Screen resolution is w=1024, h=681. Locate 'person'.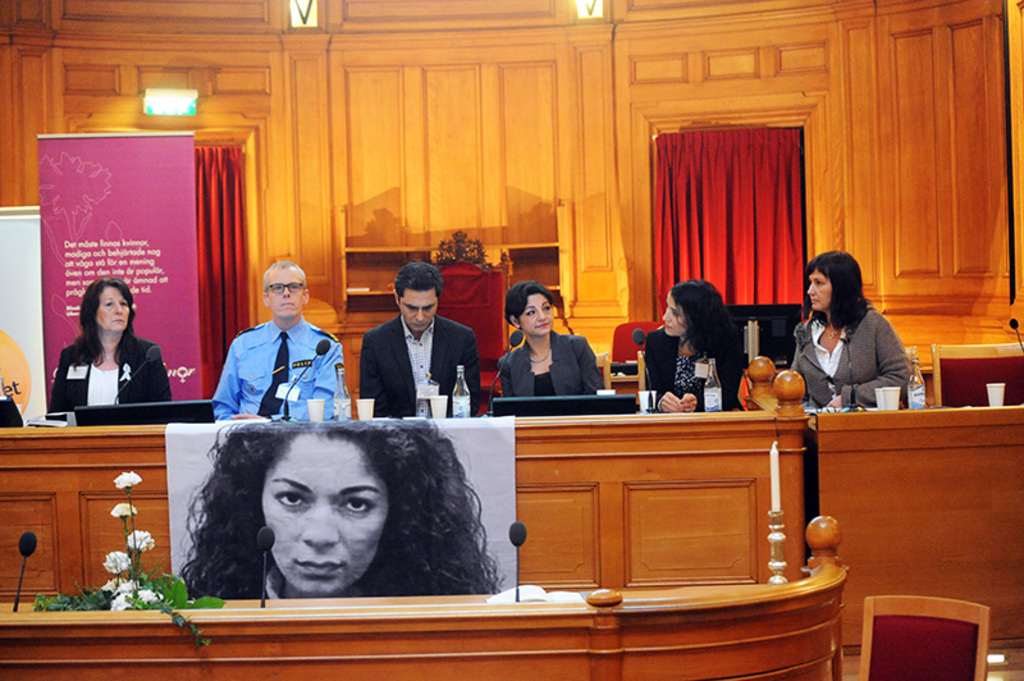
<region>180, 421, 503, 593</region>.
